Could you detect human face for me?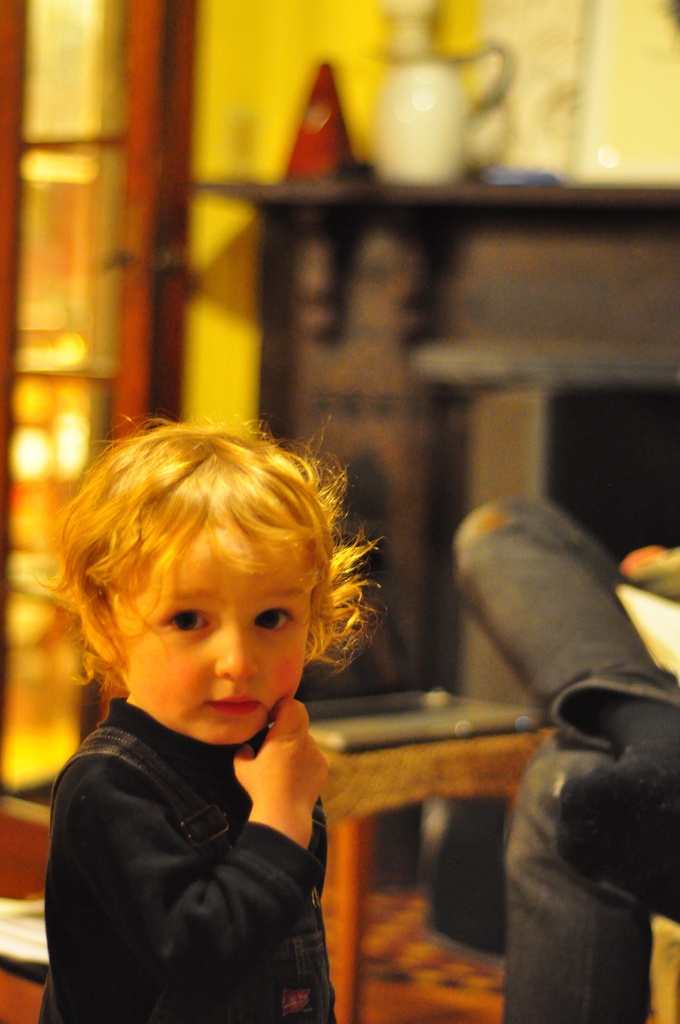
Detection result: l=111, t=522, r=316, b=748.
